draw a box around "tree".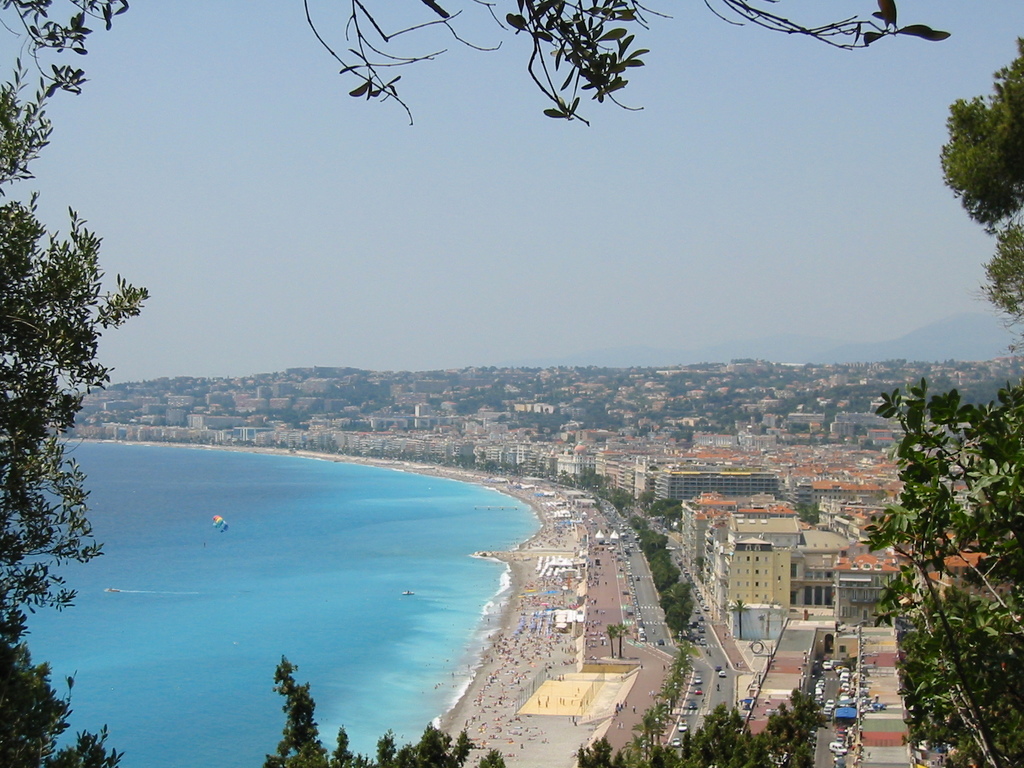
pyautogui.locateOnScreen(271, 664, 505, 767).
